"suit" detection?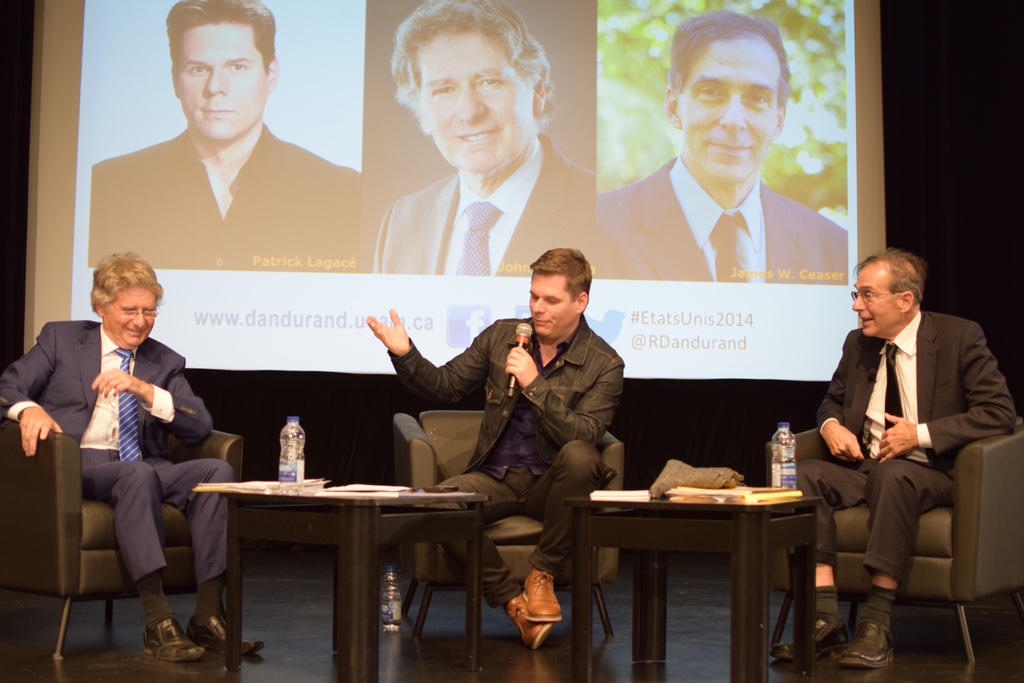
detection(367, 132, 594, 273)
